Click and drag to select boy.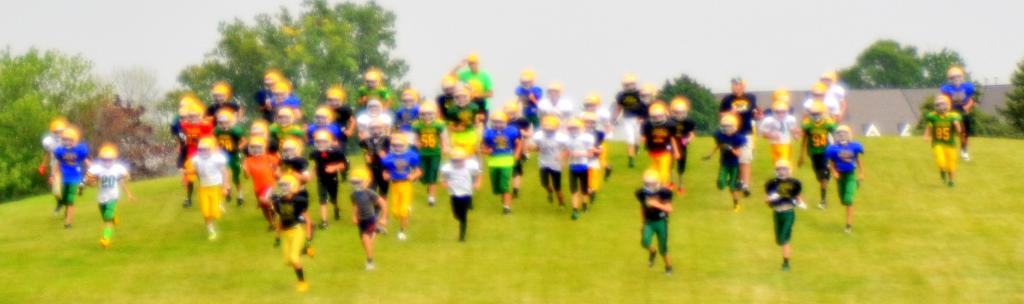
Selection: [385, 134, 420, 241].
